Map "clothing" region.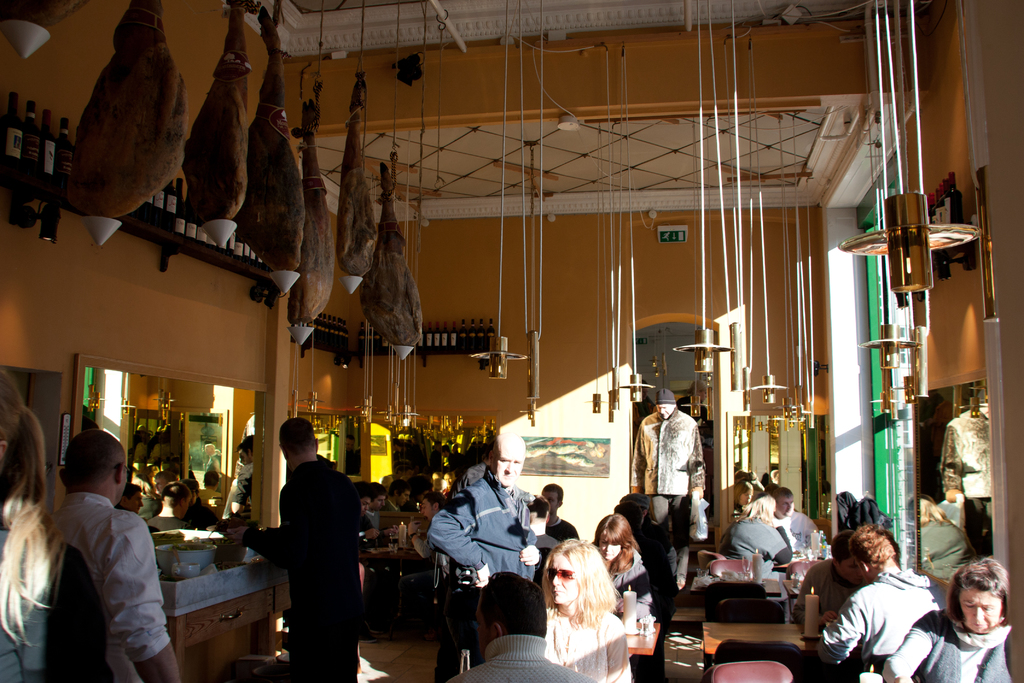
Mapped to 886,613,1018,682.
